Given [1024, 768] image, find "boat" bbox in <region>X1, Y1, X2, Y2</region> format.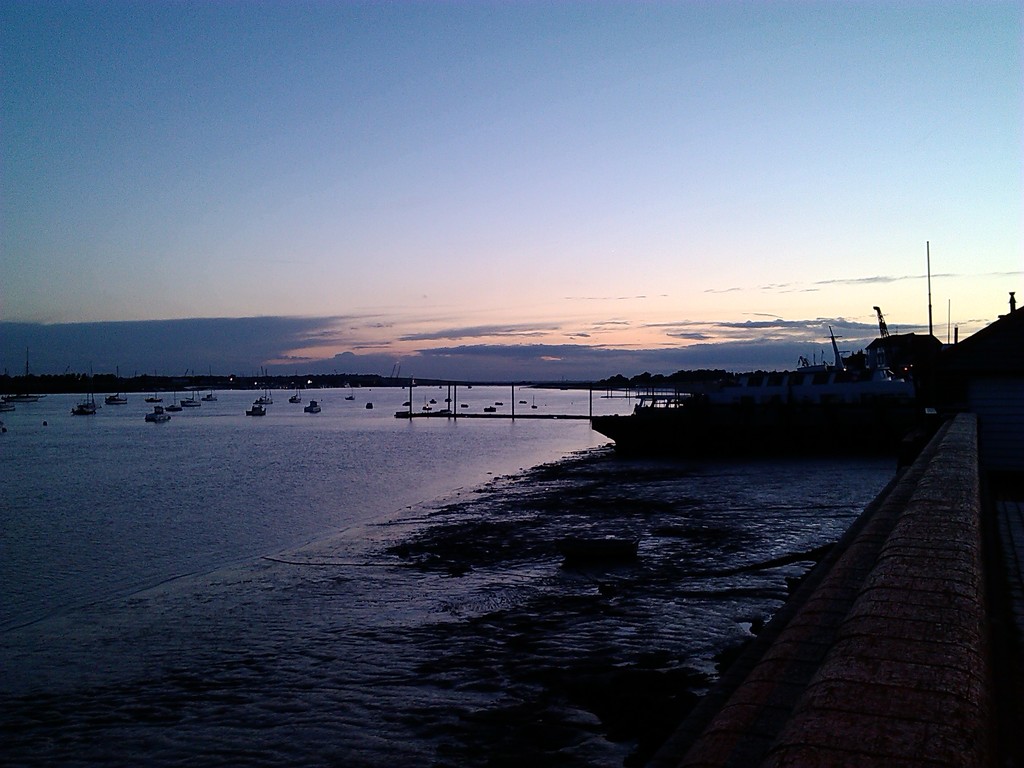
<region>291, 387, 303, 403</region>.
